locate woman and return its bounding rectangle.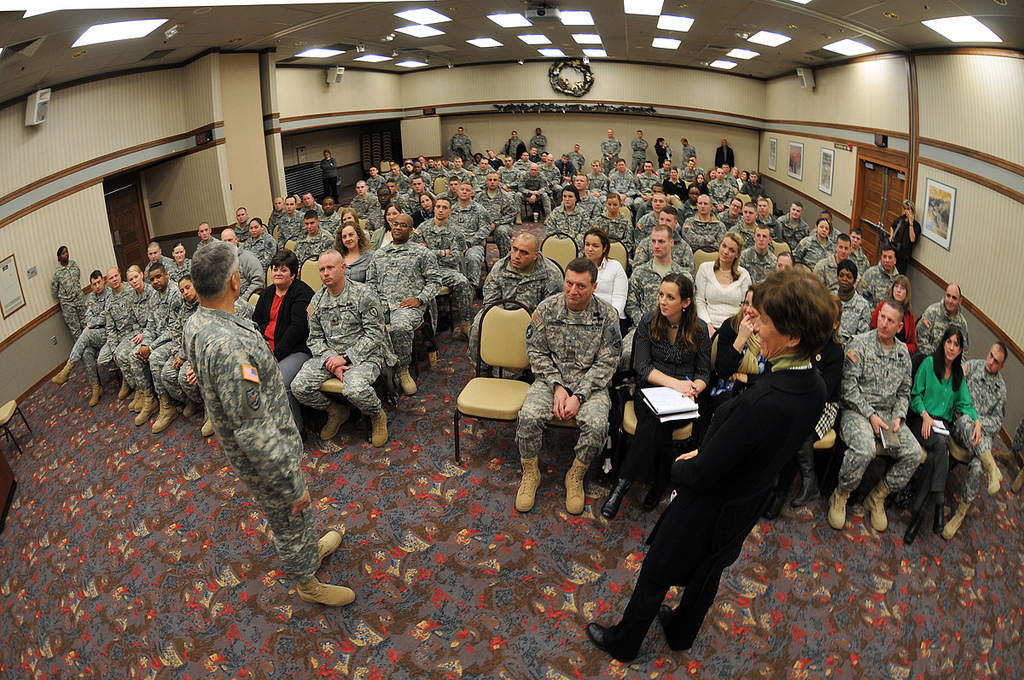
region(169, 239, 195, 277).
